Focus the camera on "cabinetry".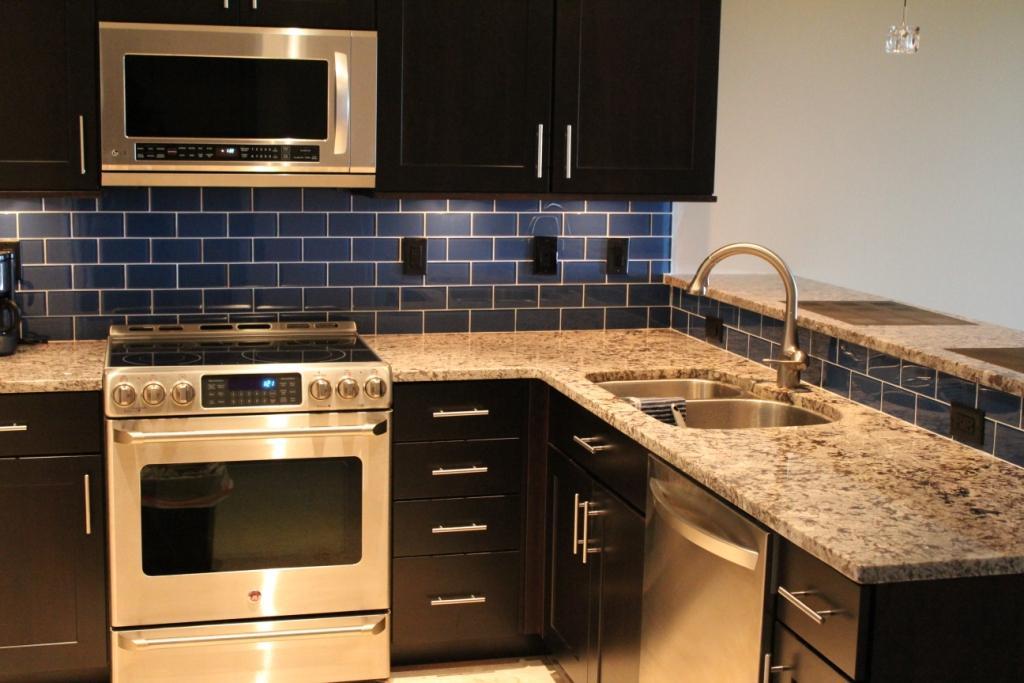
Focus region: select_region(0, 390, 107, 682).
